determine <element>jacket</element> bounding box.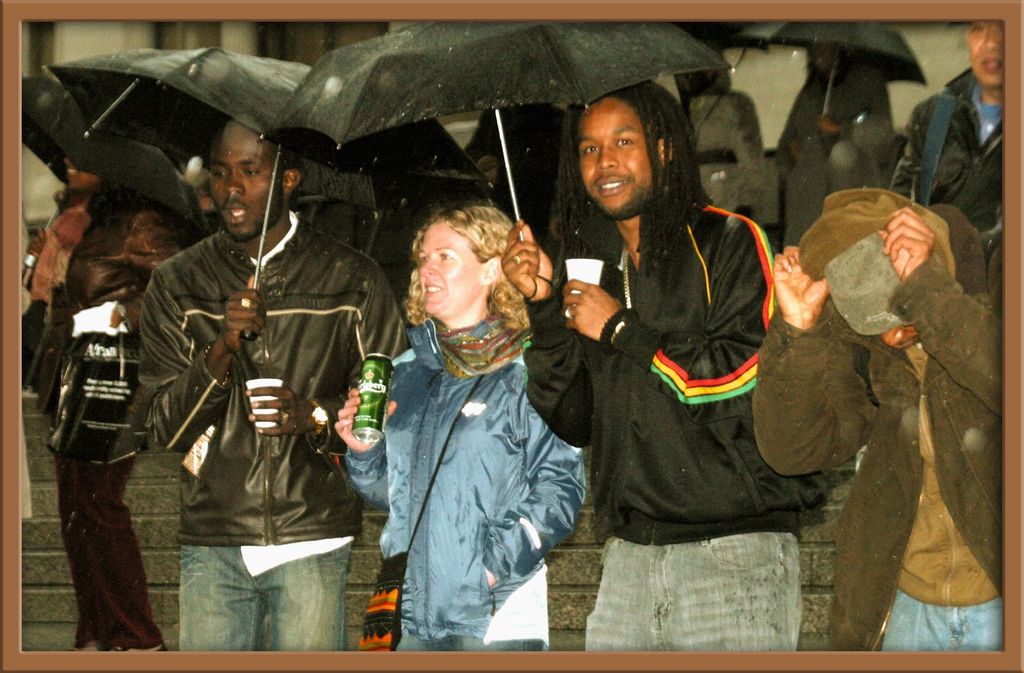
Determined: {"left": 515, "top": 198, "right": 838, "bottom": 546}.
